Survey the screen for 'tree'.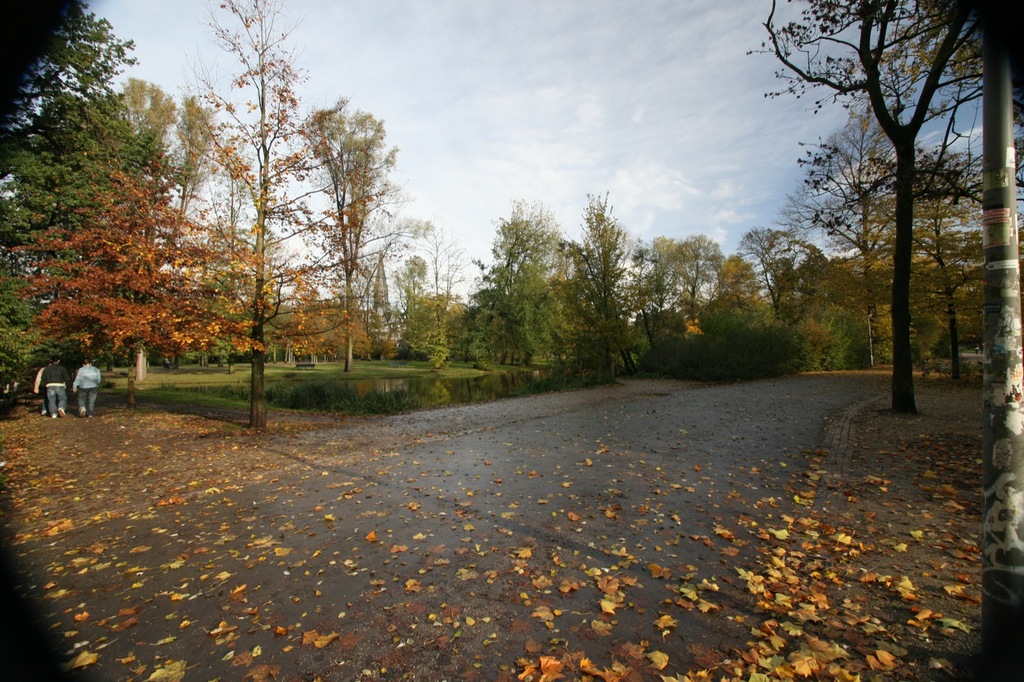
Survey found: [0, 163, 257, 418].
